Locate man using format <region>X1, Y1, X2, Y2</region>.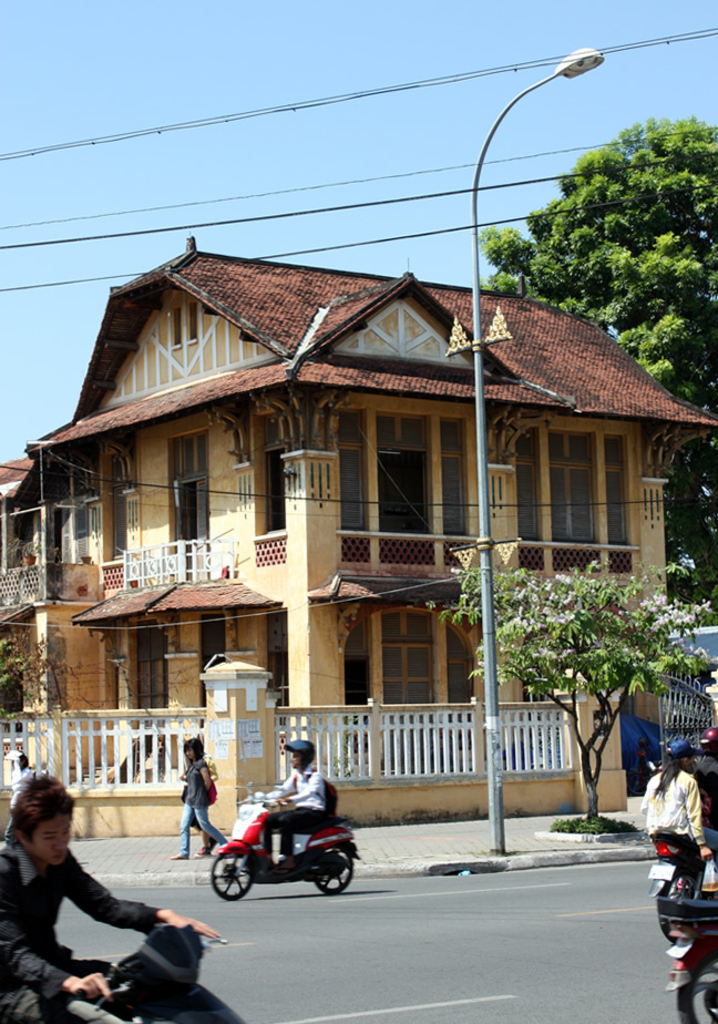
<region>250, 735, 335, 873</region>.
